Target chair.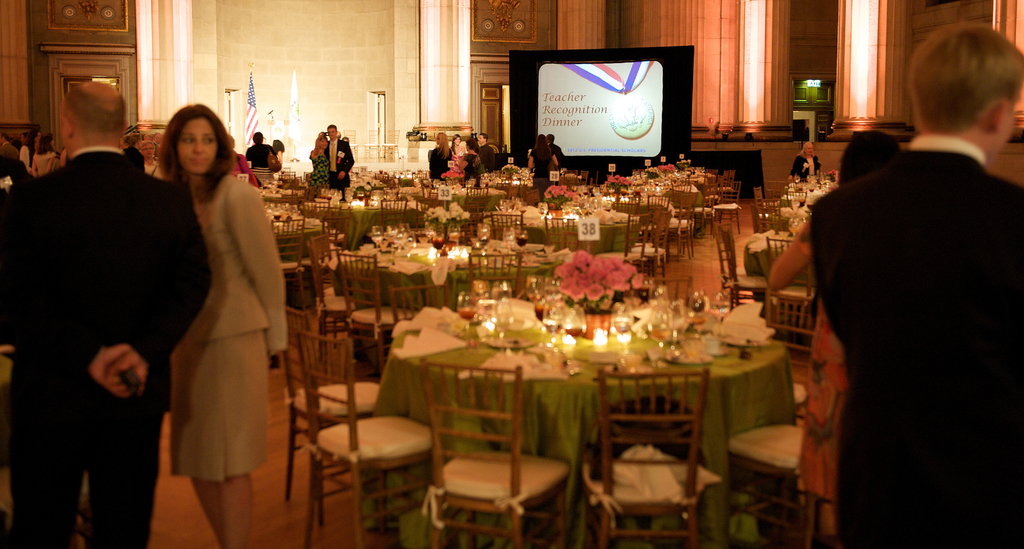
Target region: <region>724, 412, 810, 548</region>.
